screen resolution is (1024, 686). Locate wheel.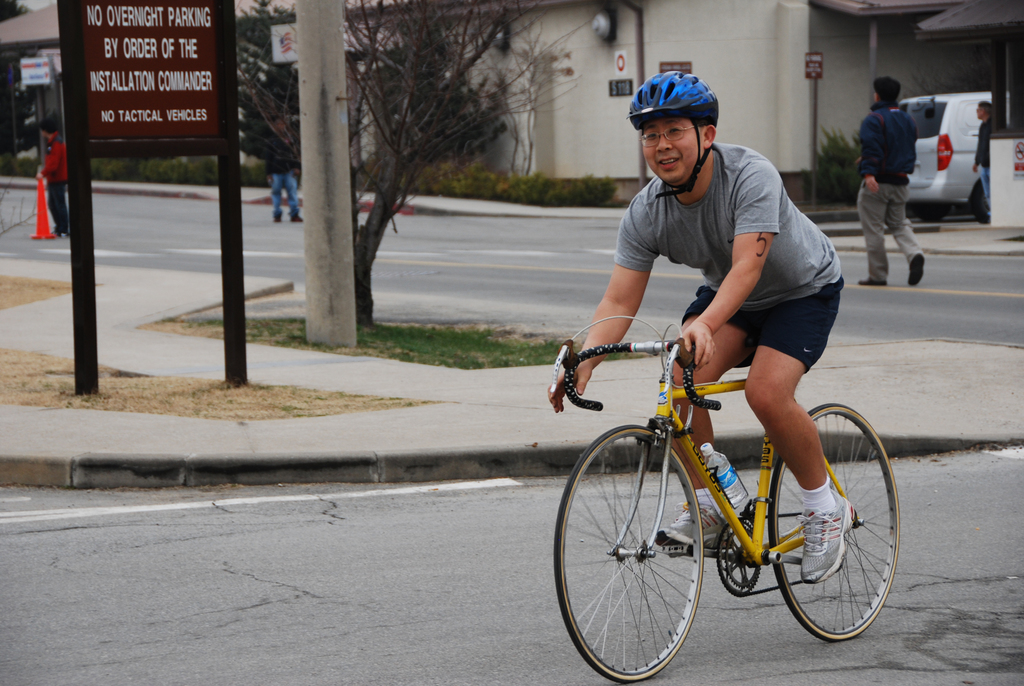
Rect(972, 179, 989, 235).
